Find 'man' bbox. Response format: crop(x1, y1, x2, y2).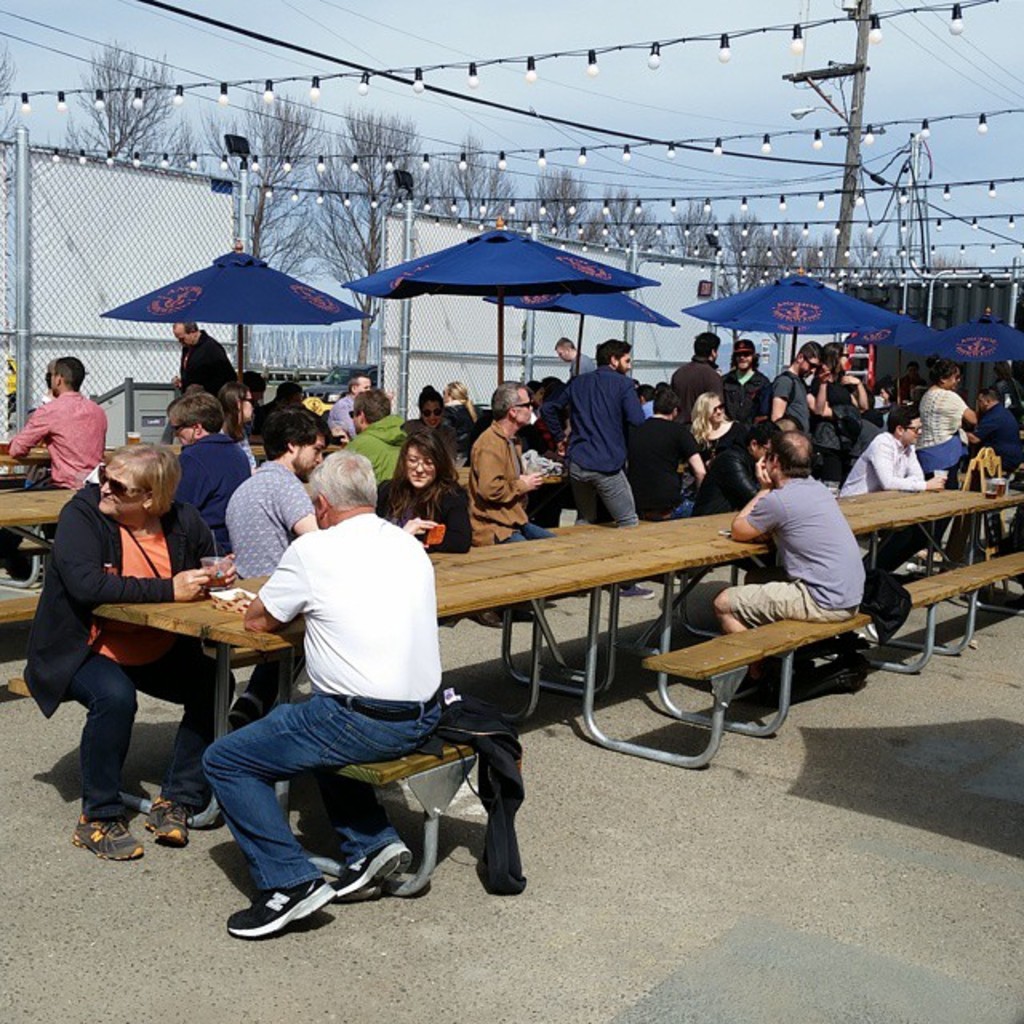
crop(226, 408, 434, 736).
